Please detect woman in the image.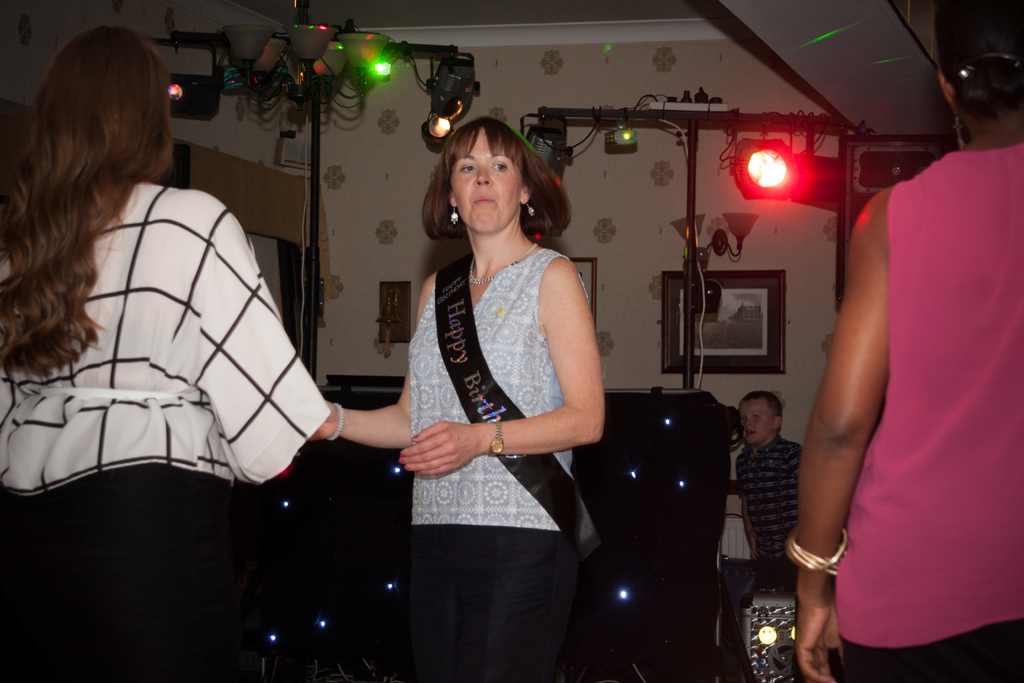
locate(305, 114, 609, 680).
